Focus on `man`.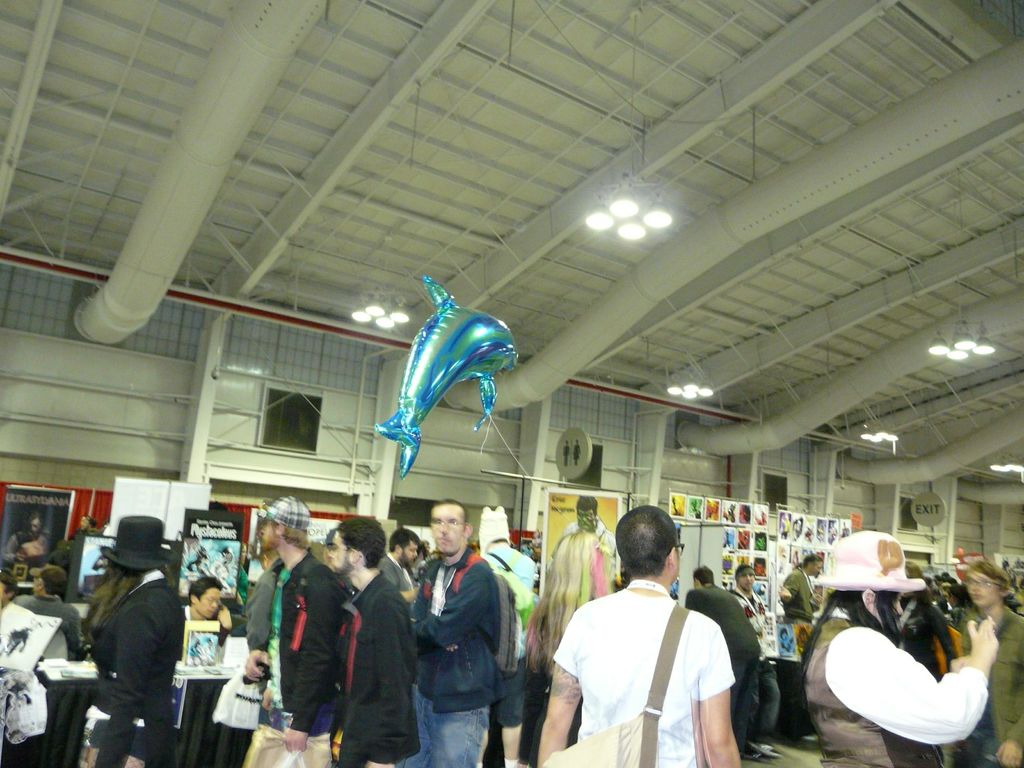
Focused at region(546, 528, 764, 763).
